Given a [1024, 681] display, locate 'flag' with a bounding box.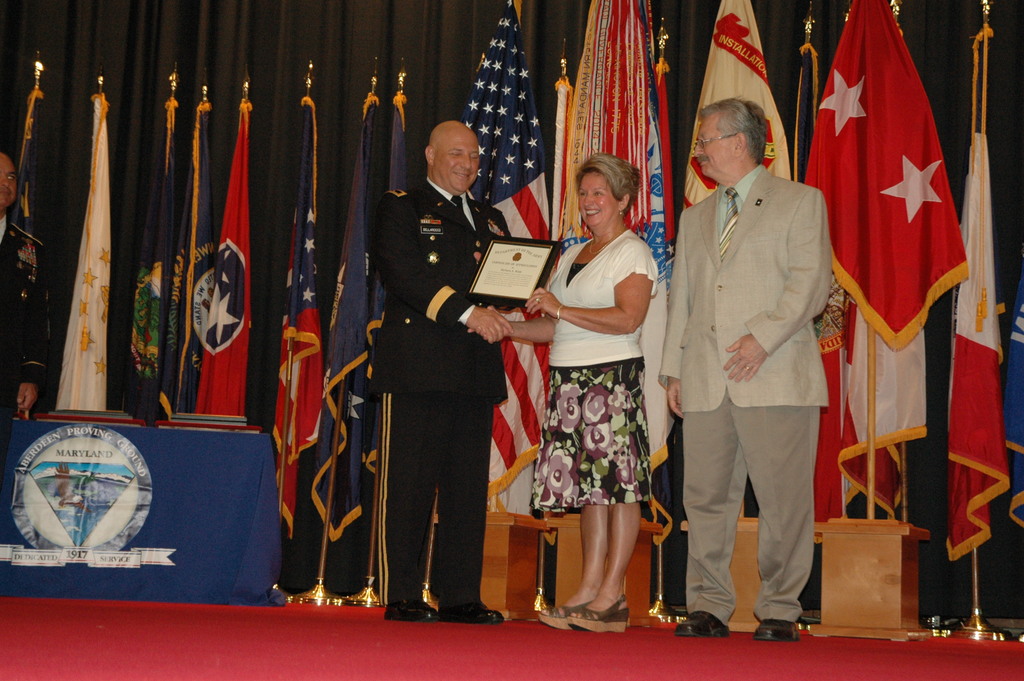
Located: [796,0,966,546].
